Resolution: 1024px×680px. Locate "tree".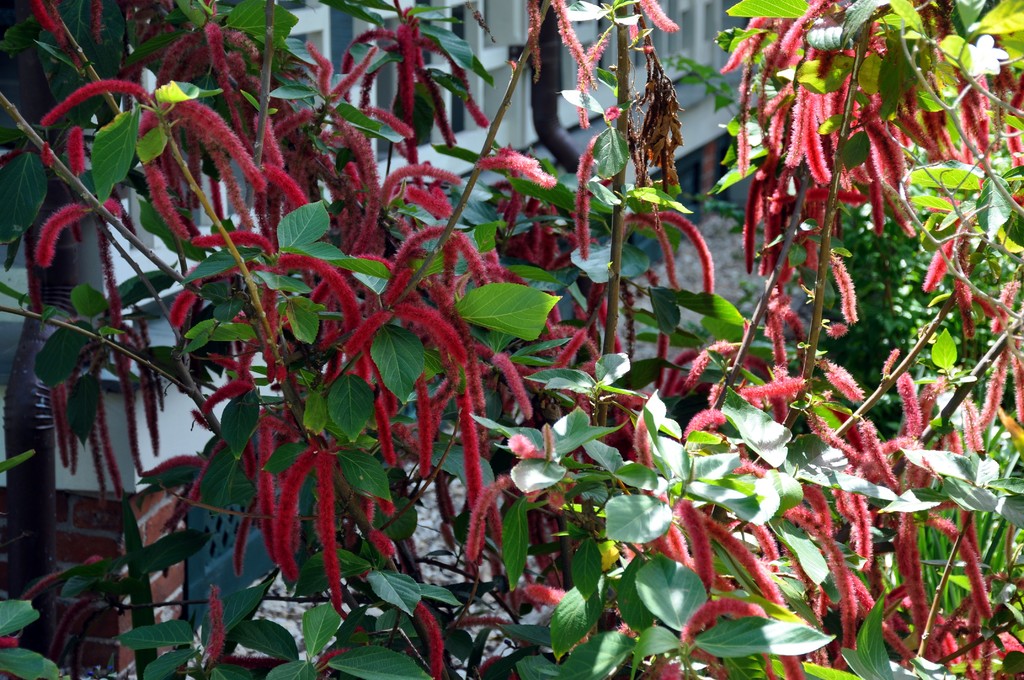
l=6, t=0, r=1012, b=679.
